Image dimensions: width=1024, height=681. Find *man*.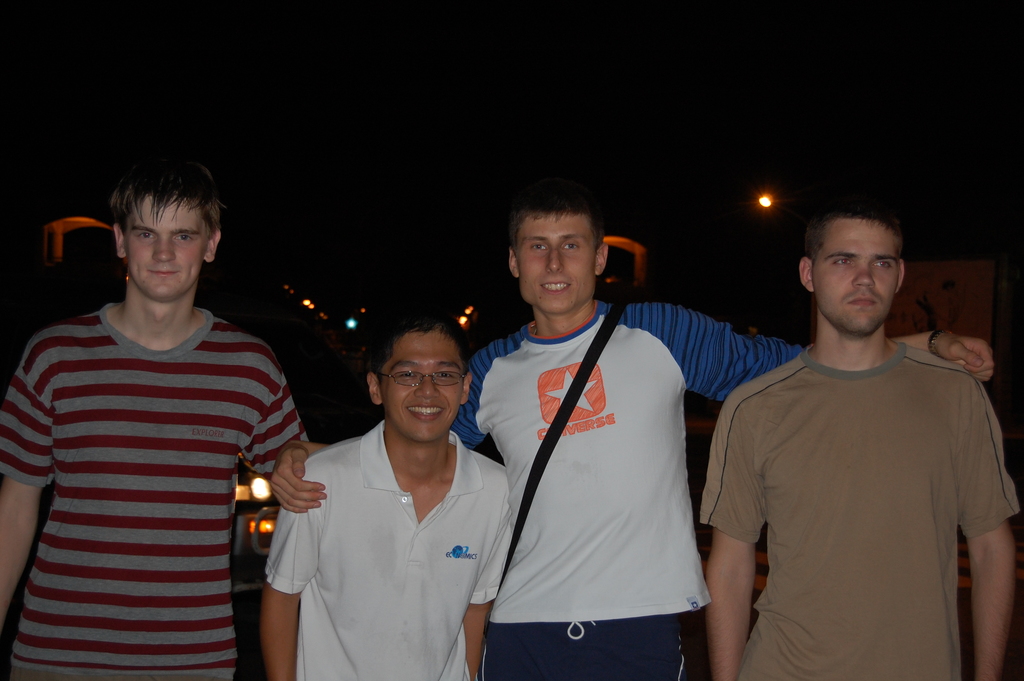
(0, 160, 312, 680).
